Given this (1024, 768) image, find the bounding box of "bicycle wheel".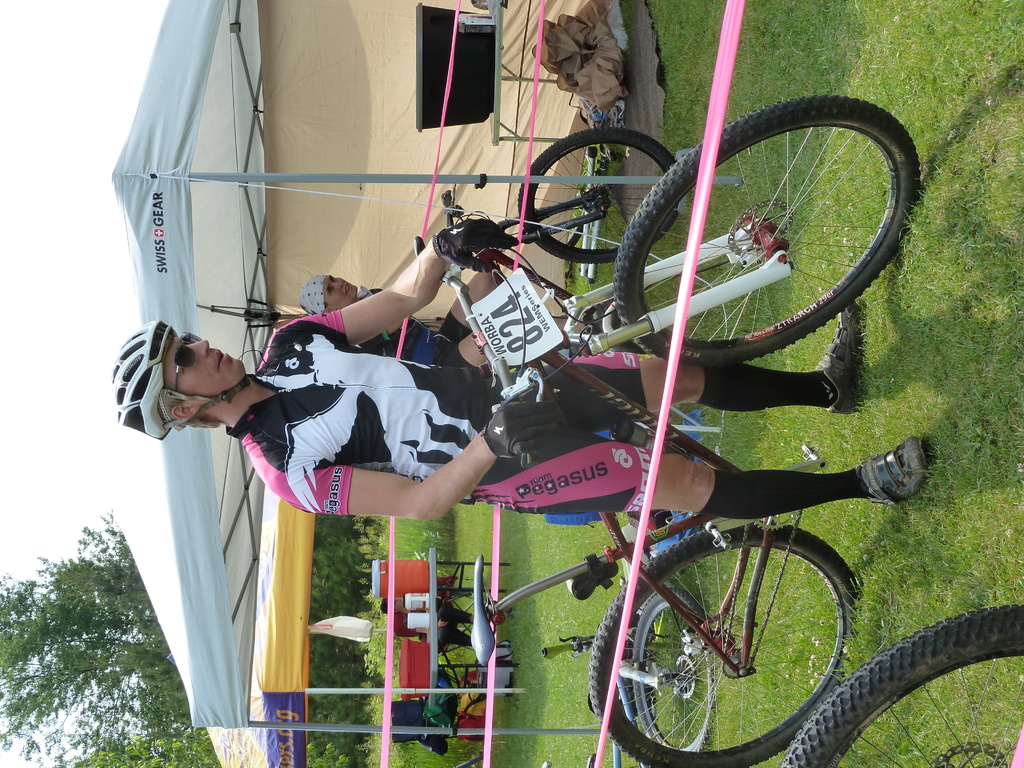
[634, 597, 719, 752].
